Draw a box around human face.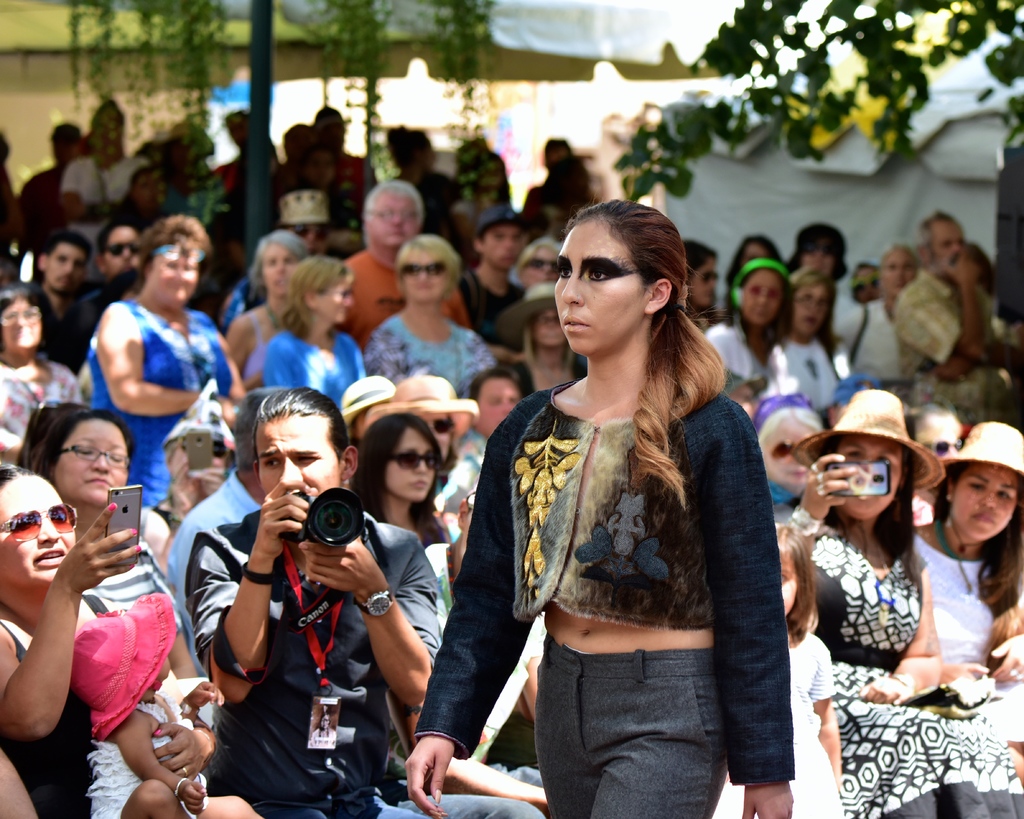
pyautogui.locateOnScreen(0, 478, 79, 576).
